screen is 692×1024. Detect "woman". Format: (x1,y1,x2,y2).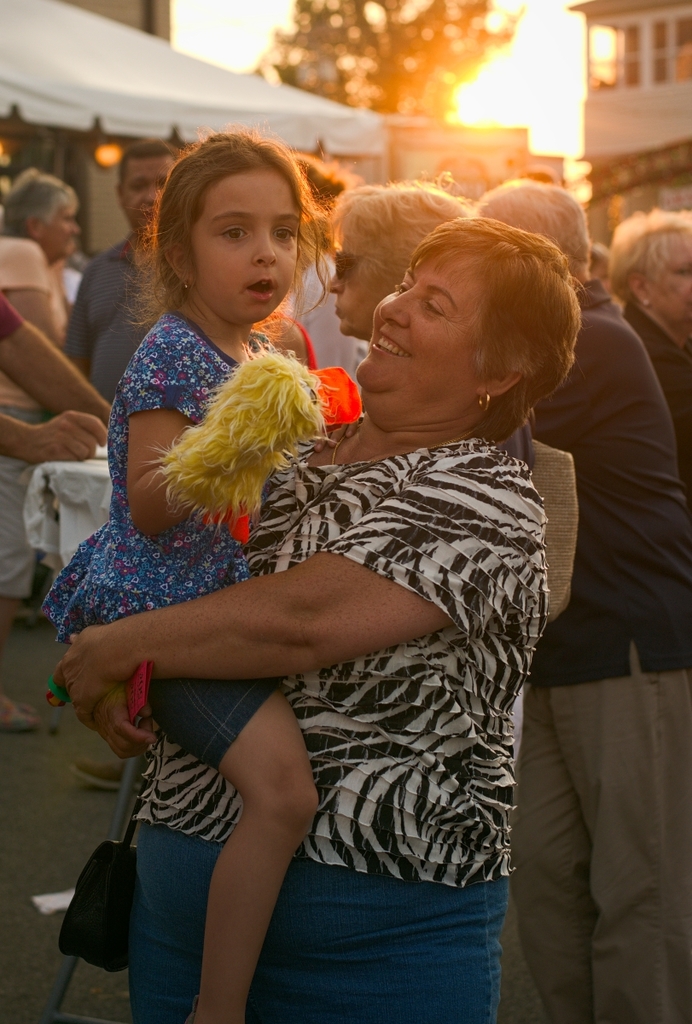
(320,177,474,347).
